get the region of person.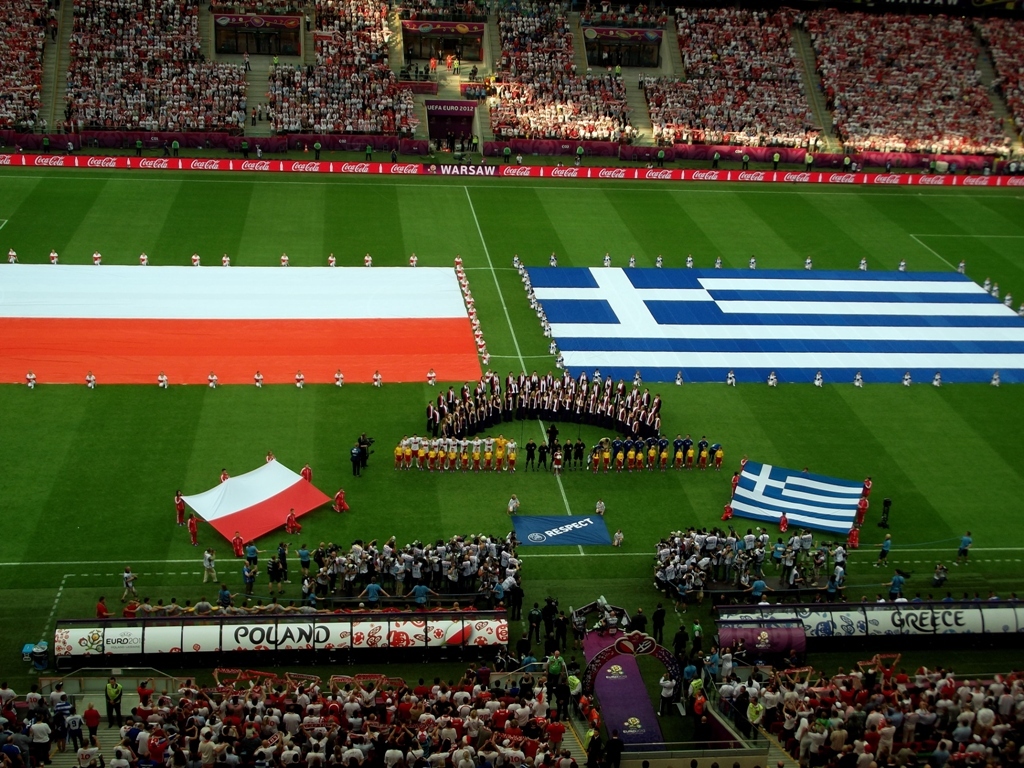
crop(292, 370, 305, 388).
